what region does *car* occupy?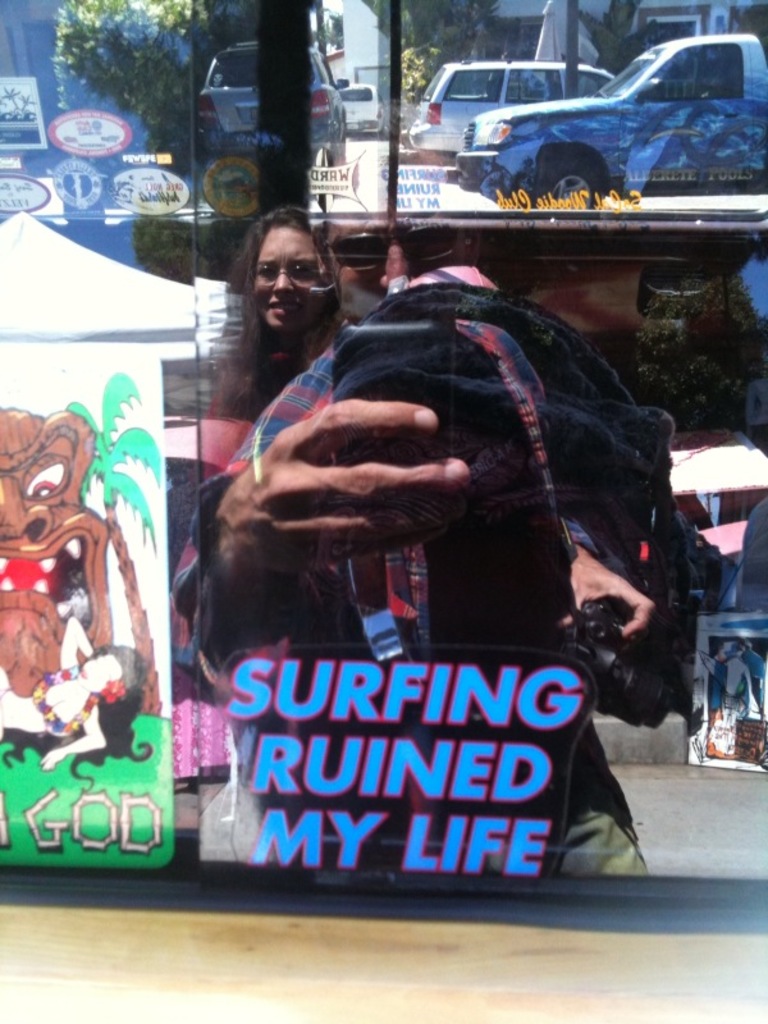
x1=338, y1=84, x2=384, y2=141.
